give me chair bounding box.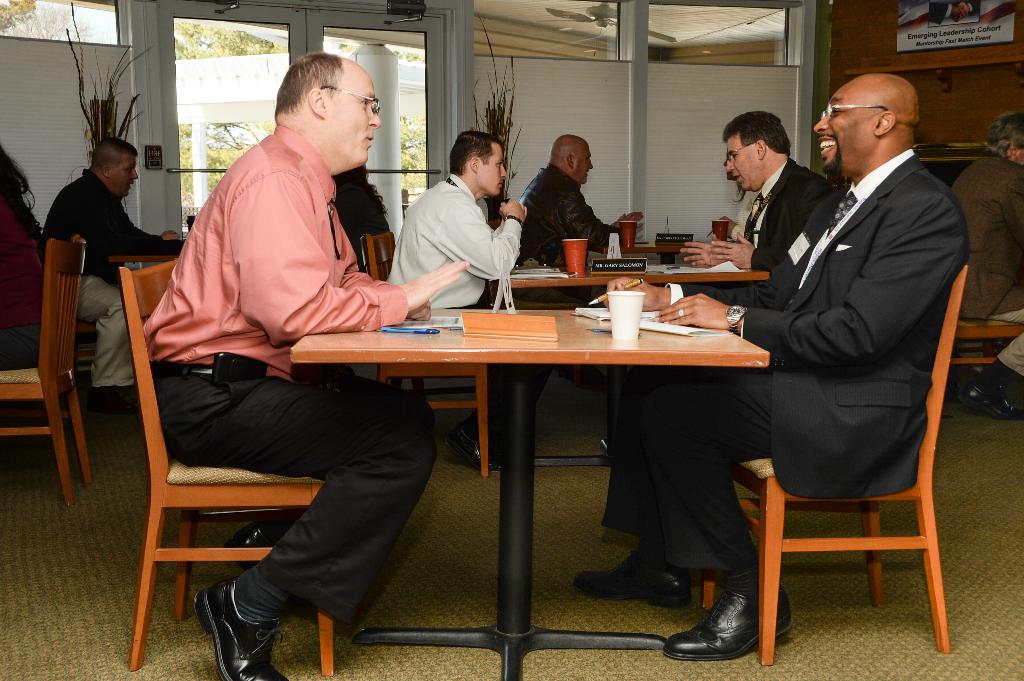
(0, 231, 94, 511).
